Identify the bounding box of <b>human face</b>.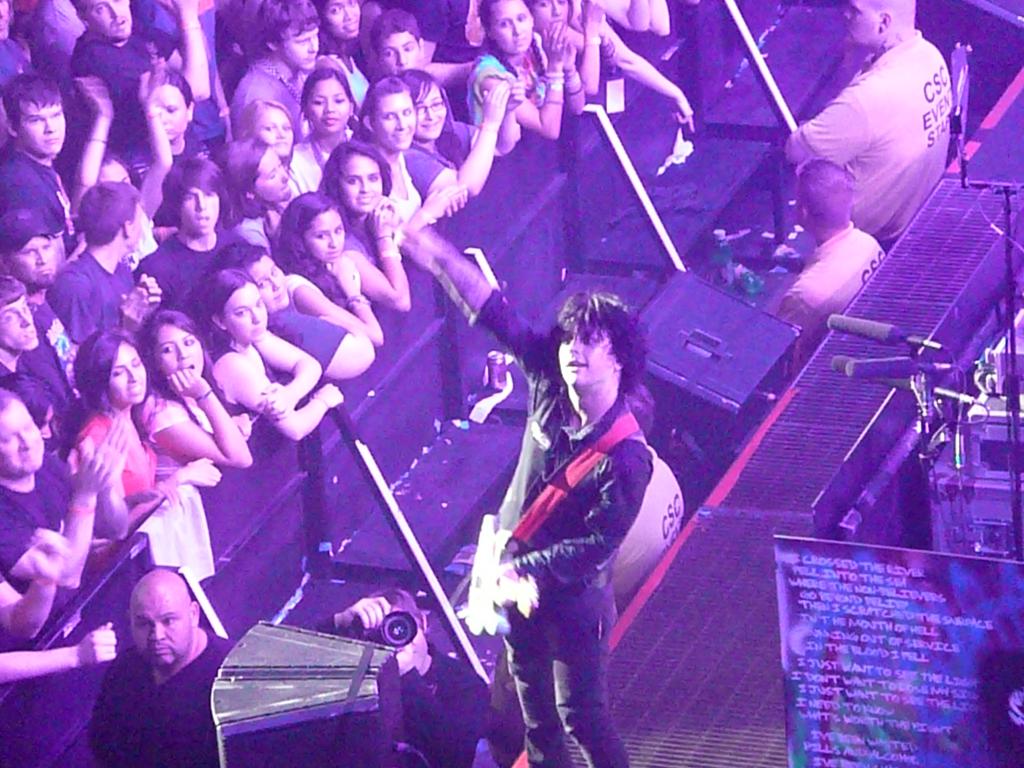
bbox(536, 0, 569, 32).
